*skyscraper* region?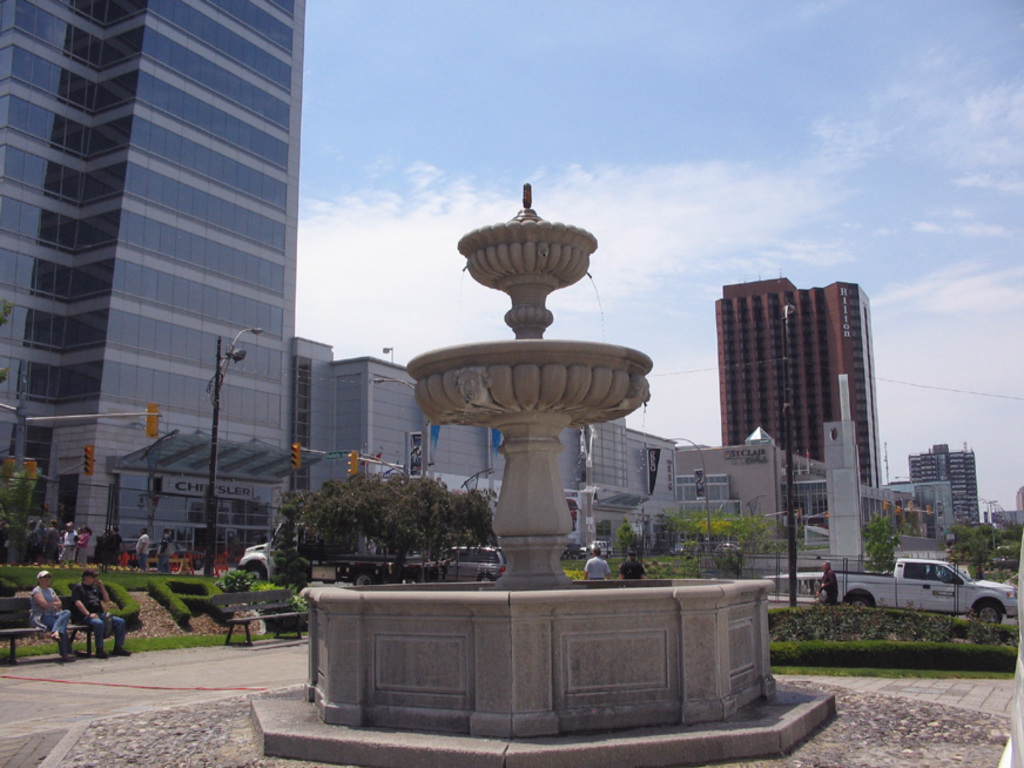
bbox=[900, 434, 988, 530]
